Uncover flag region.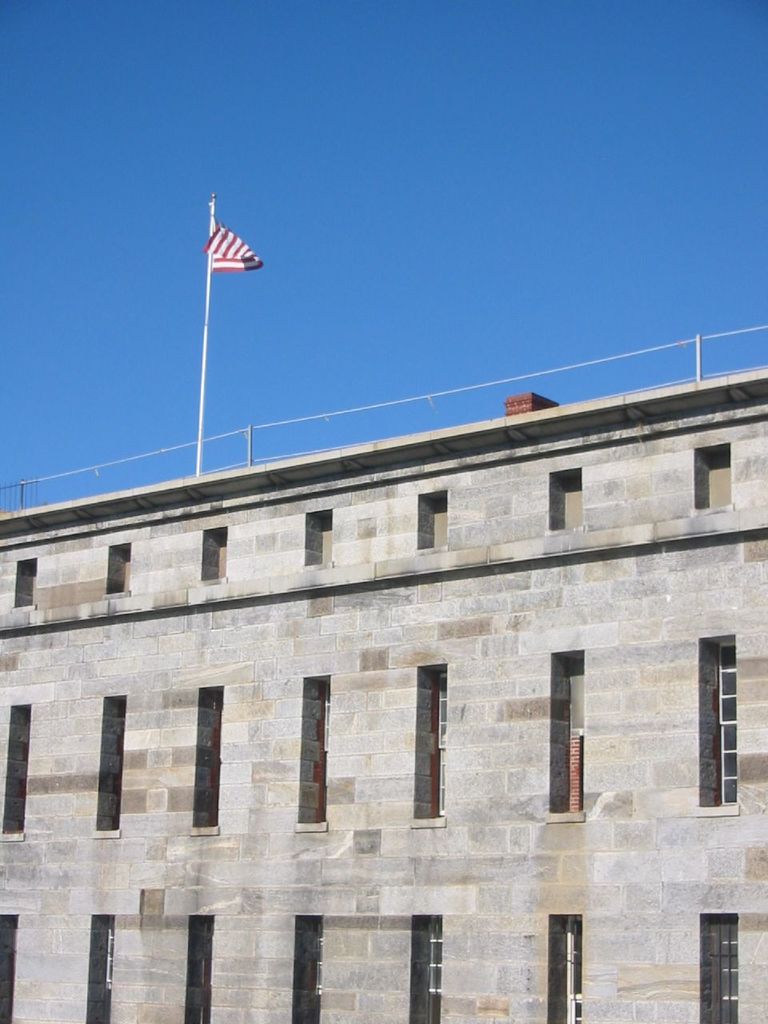
Uncovered: Rect(203, 226, 262, 274).
